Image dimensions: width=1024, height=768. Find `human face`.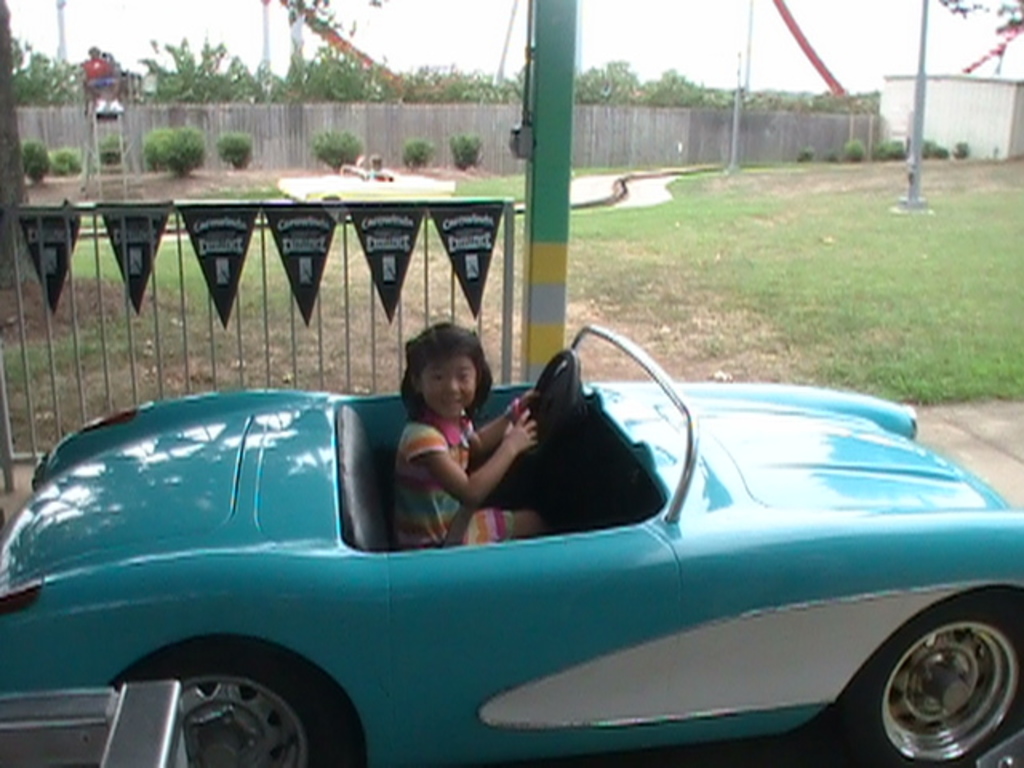
region(422, 357, 475, 422).
